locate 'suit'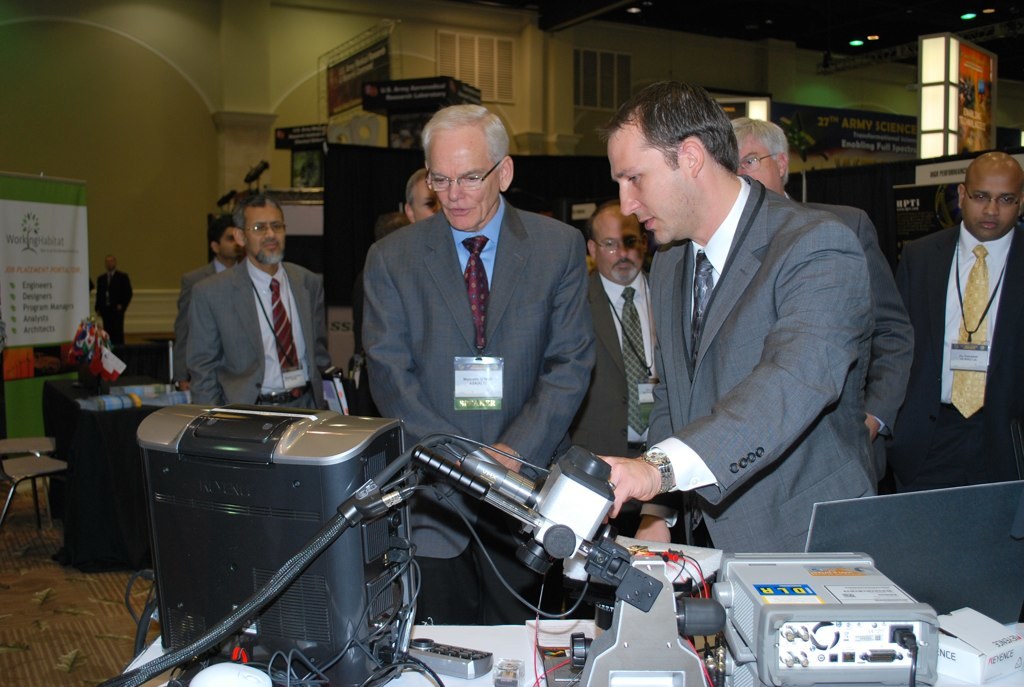
<region>94, 266, 136, 354</region>
